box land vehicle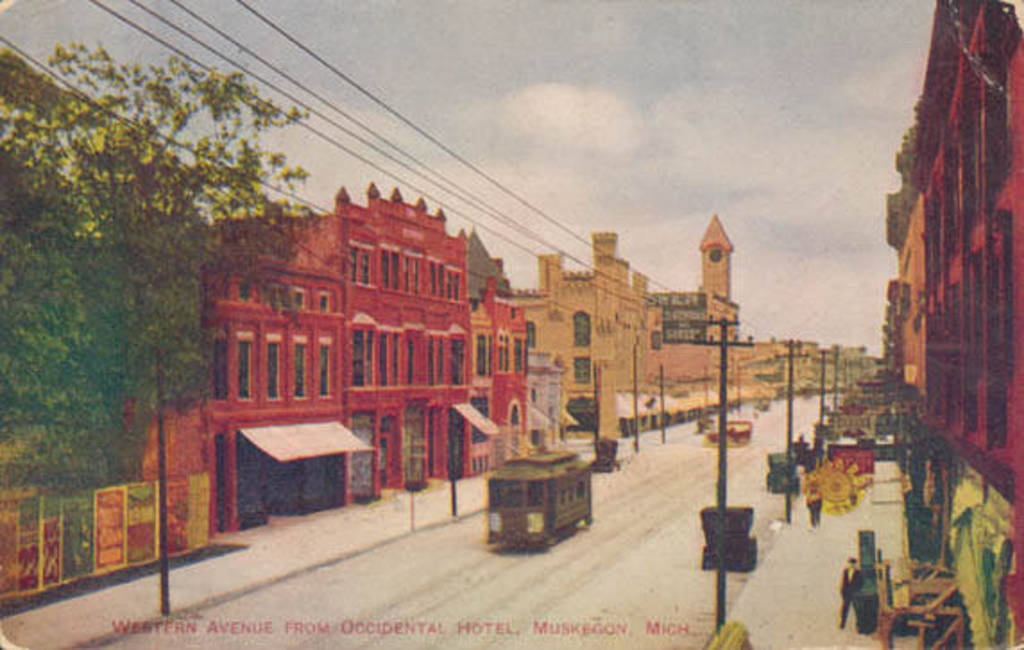
pyautogui.locateOnScreen(766, 449, 800, 494)
